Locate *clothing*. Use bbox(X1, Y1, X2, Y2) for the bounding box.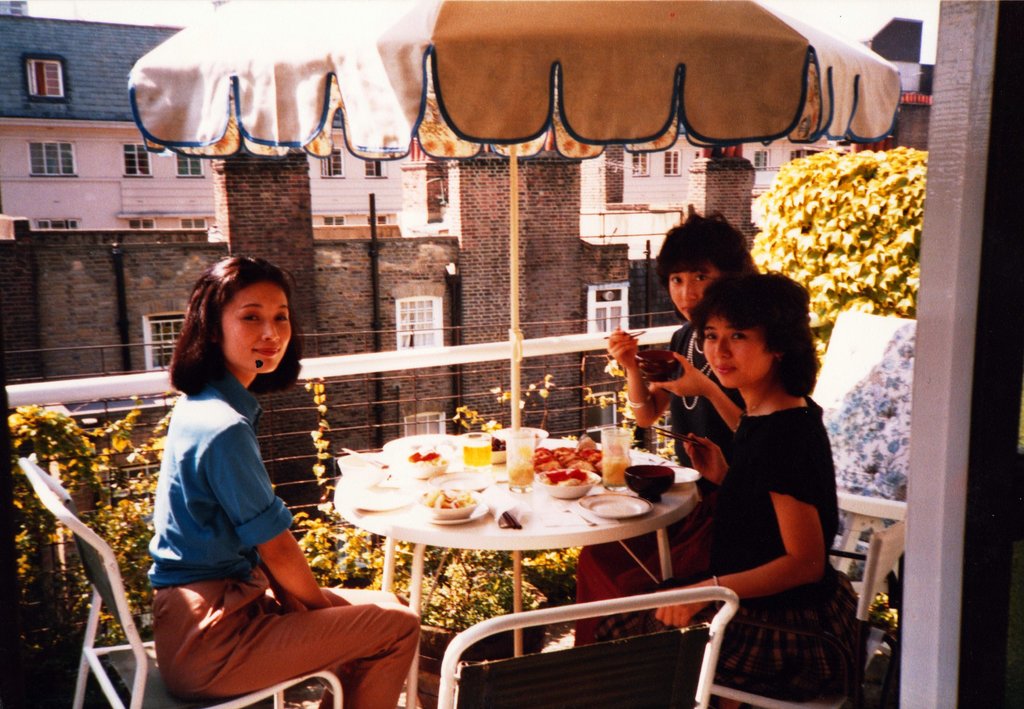
bbox(668, 320, 741, 464).
